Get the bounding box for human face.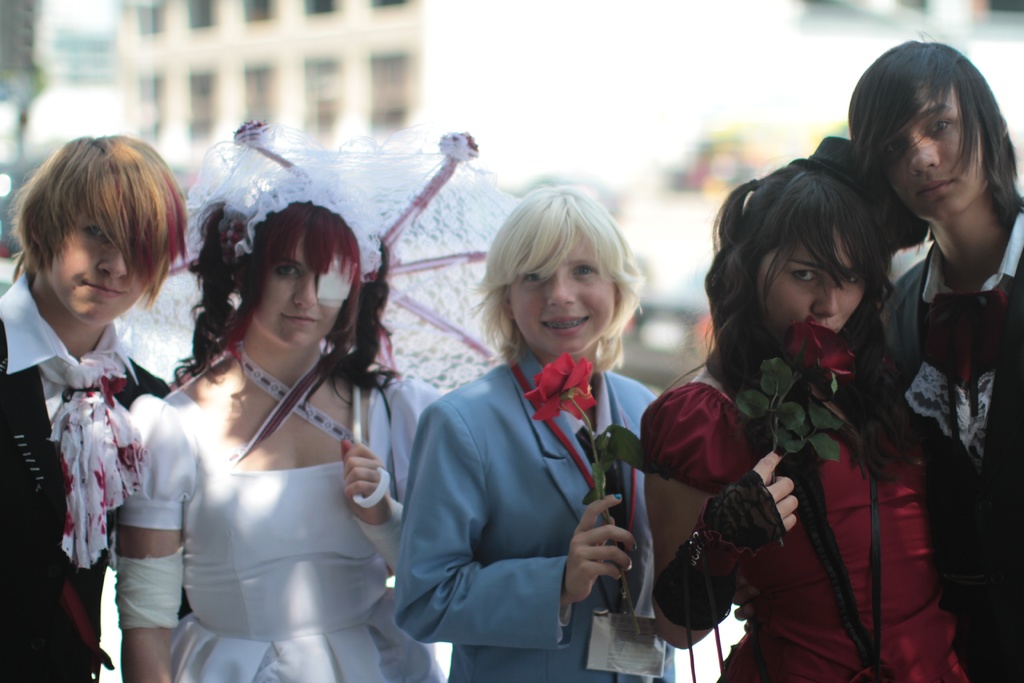
Rect(758, 226, 870, 347).
